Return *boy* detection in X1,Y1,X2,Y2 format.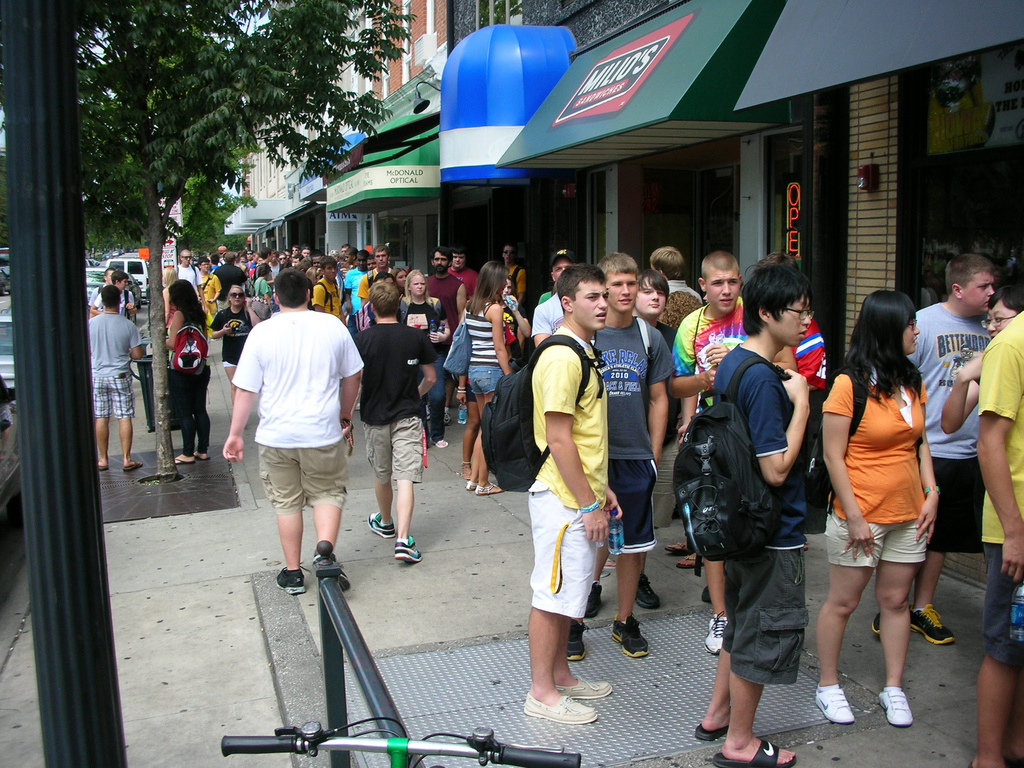
341,248,365,318.
